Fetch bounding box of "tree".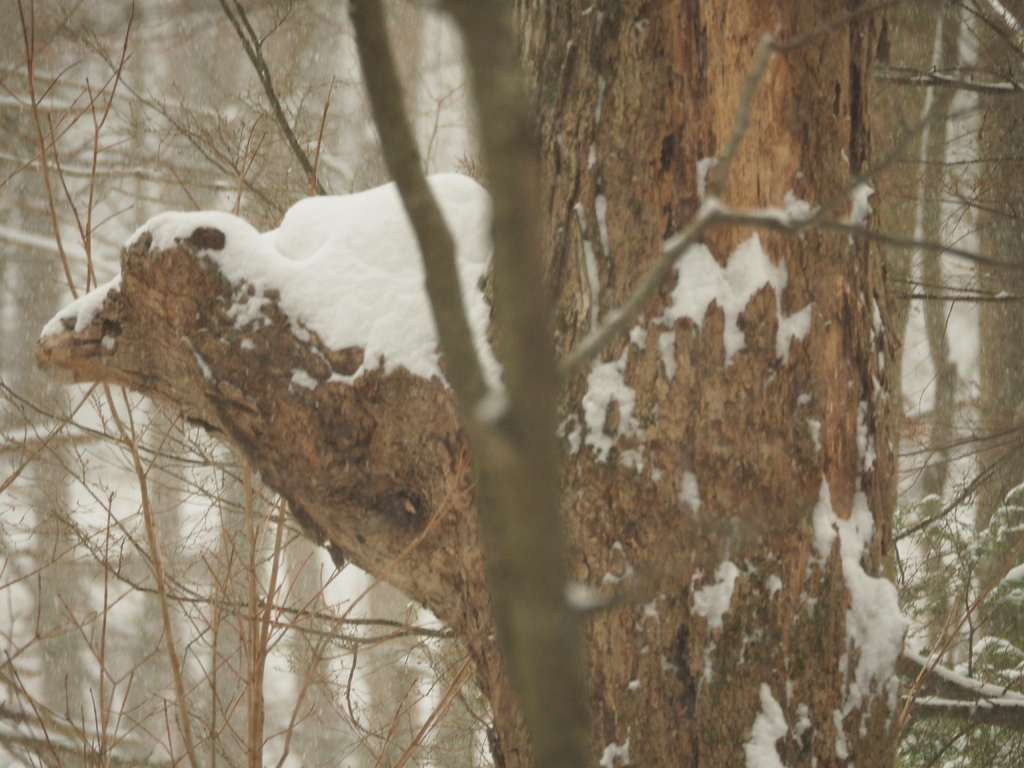
Bbox: region(6, 0, 1023, 767).
